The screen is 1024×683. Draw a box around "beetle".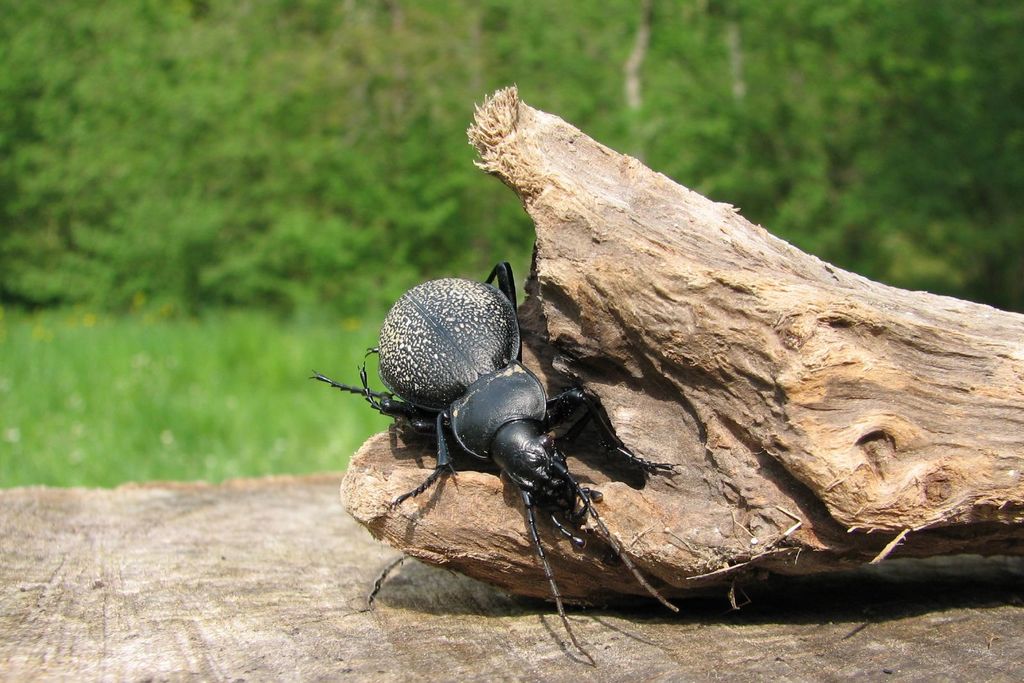
[x1=310, y1=239, x2=662, y2=581].
